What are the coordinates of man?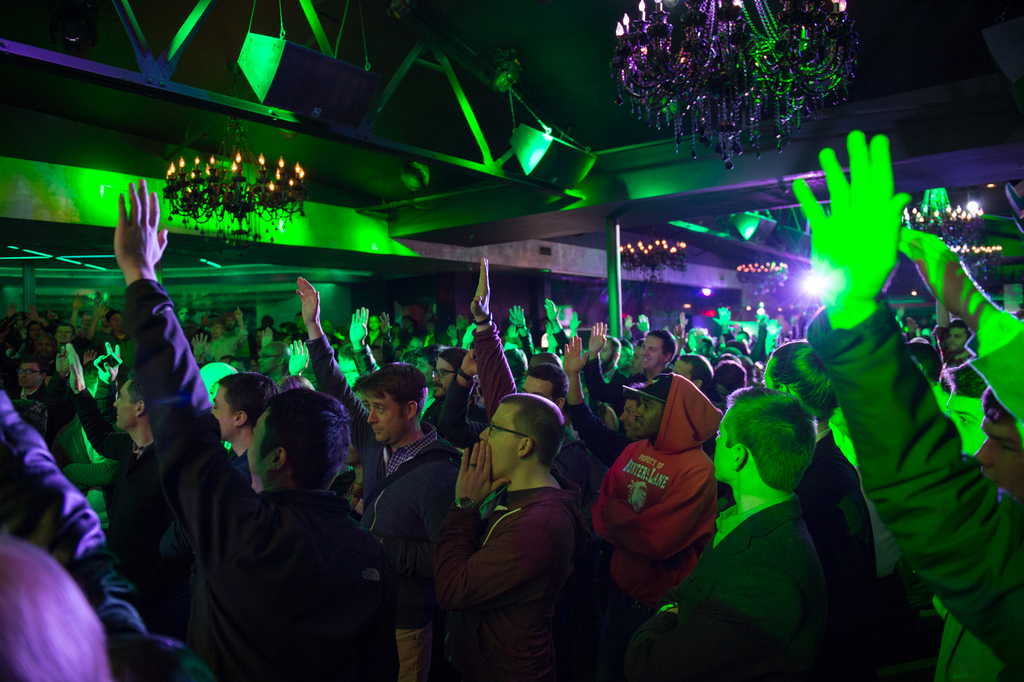
select_region(207, 367, 282, 486).
